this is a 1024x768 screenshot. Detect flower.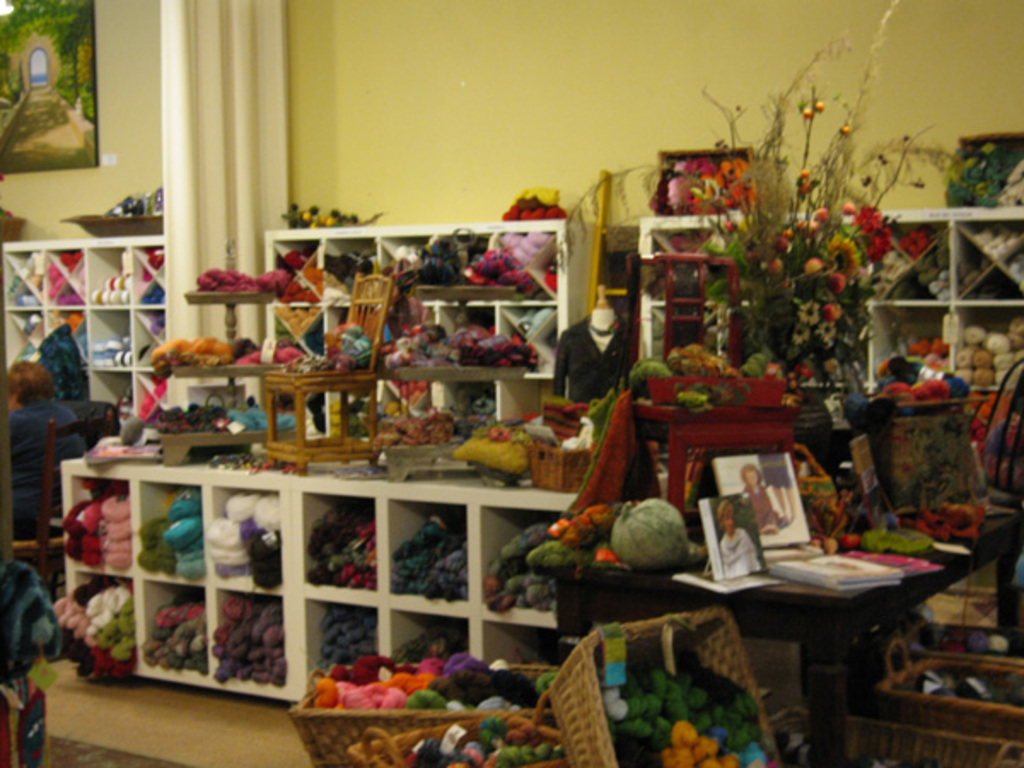
region(823, 300, 843, 317).
